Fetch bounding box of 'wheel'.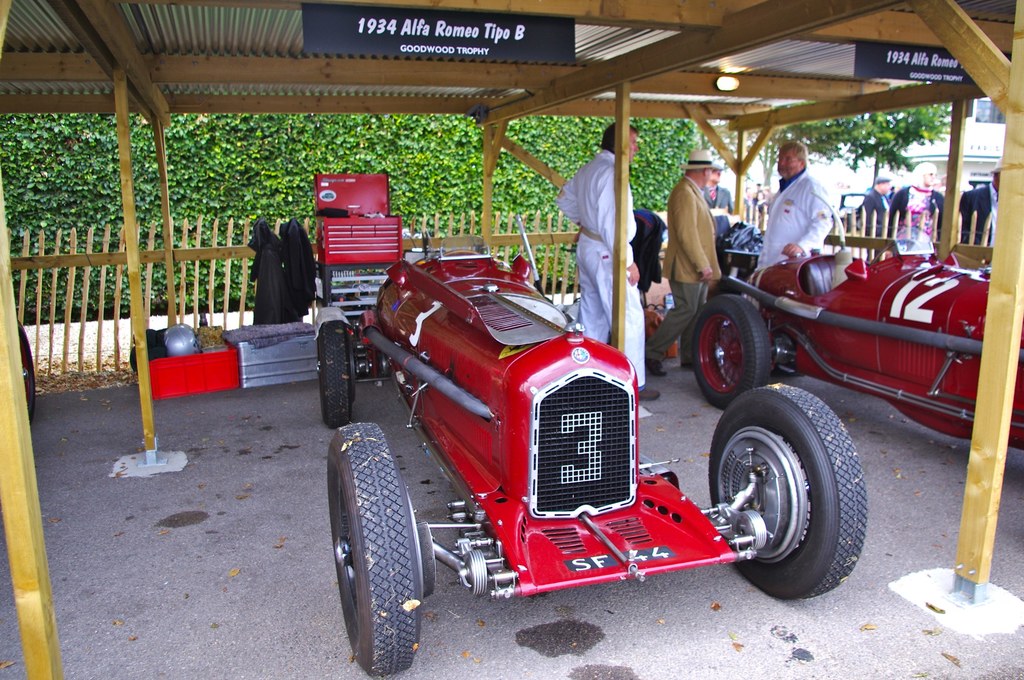
Bbox: left=444, top=251, right=482, bottom=255.
